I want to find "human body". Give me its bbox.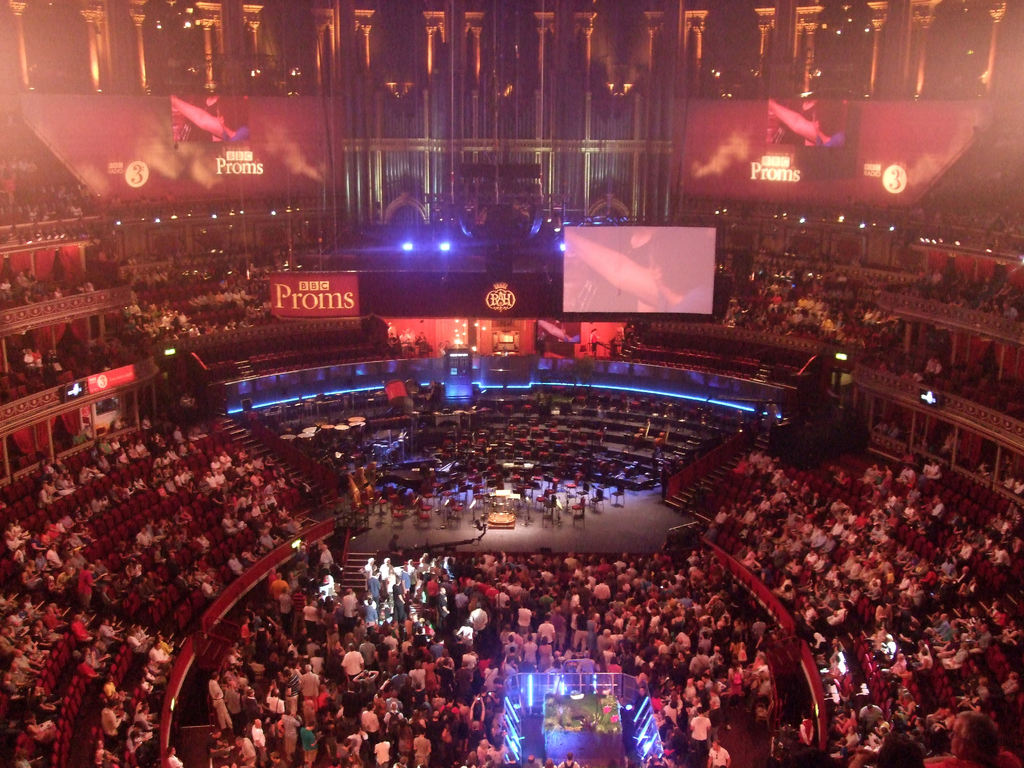
(x1=267, y1=564, x2=276, y2=580).
